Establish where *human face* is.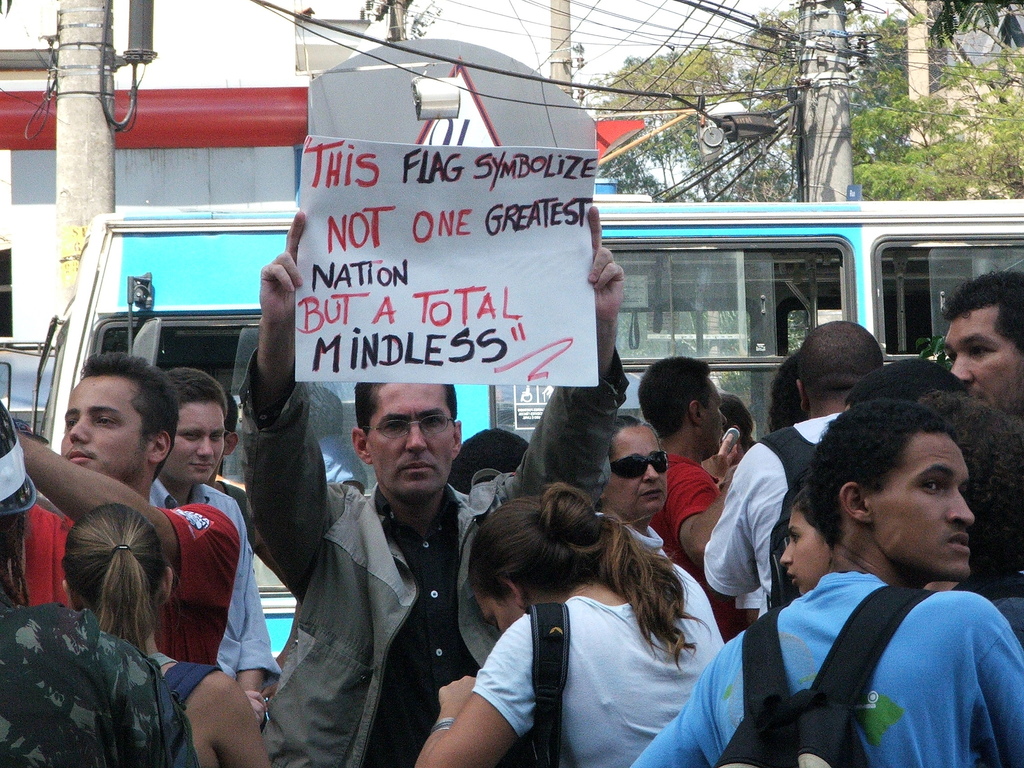
Established at <region>879, 438, 973, 574</region>.
